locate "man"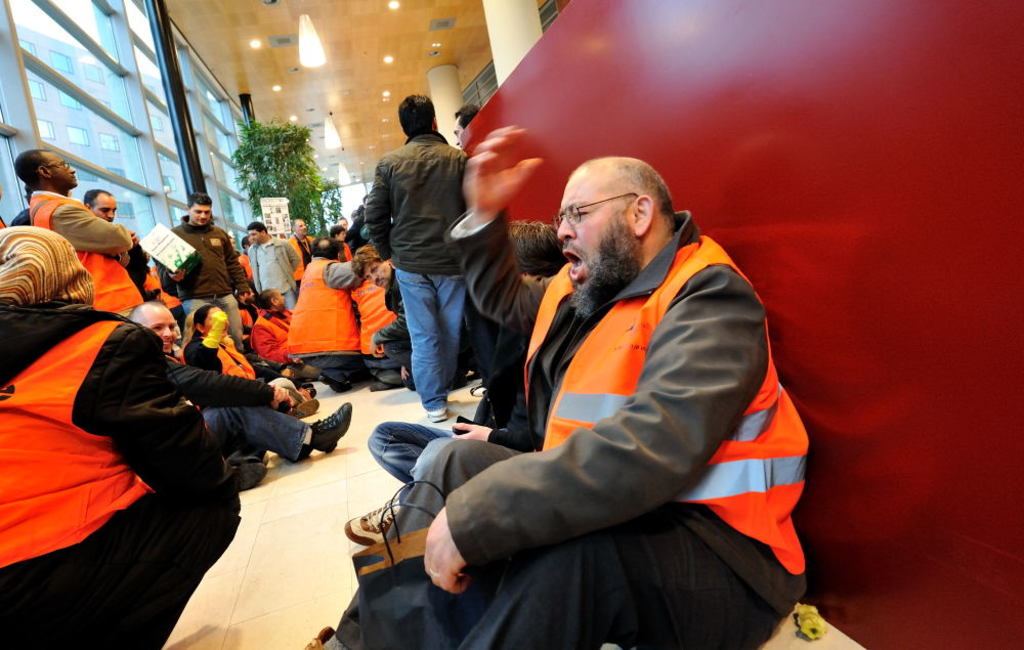
[x1=249, y1=219, x2=301, y2=303]
